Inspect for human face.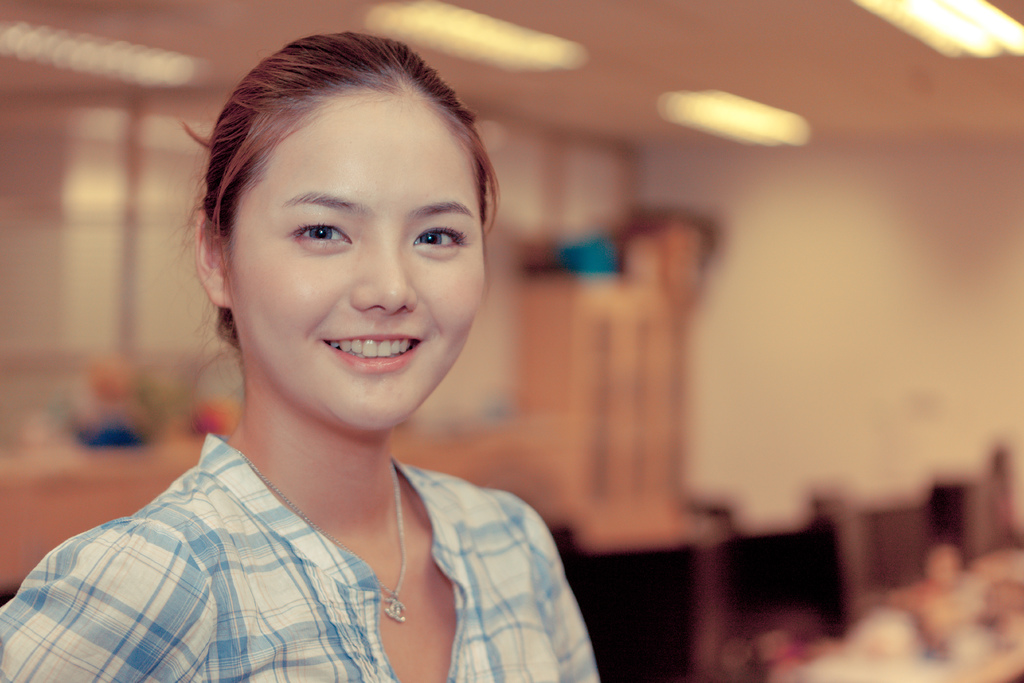
Inspection: BBox(223, 88, 485, 436).
